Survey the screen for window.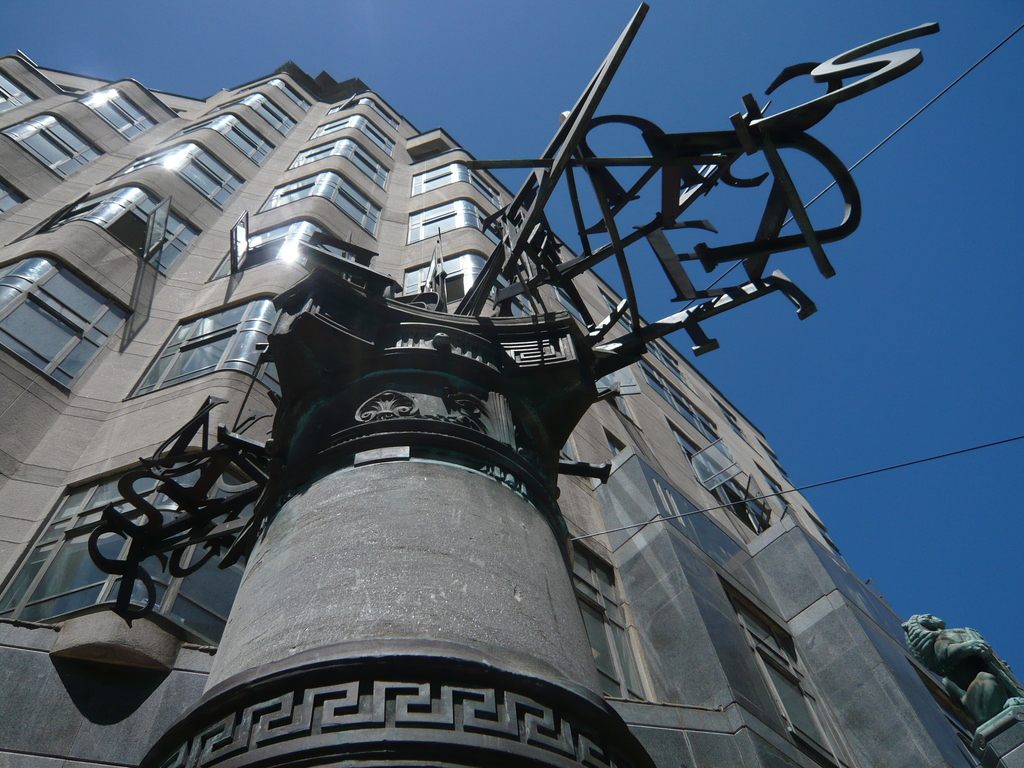
Survey found: 292, 145, 393, 189.
